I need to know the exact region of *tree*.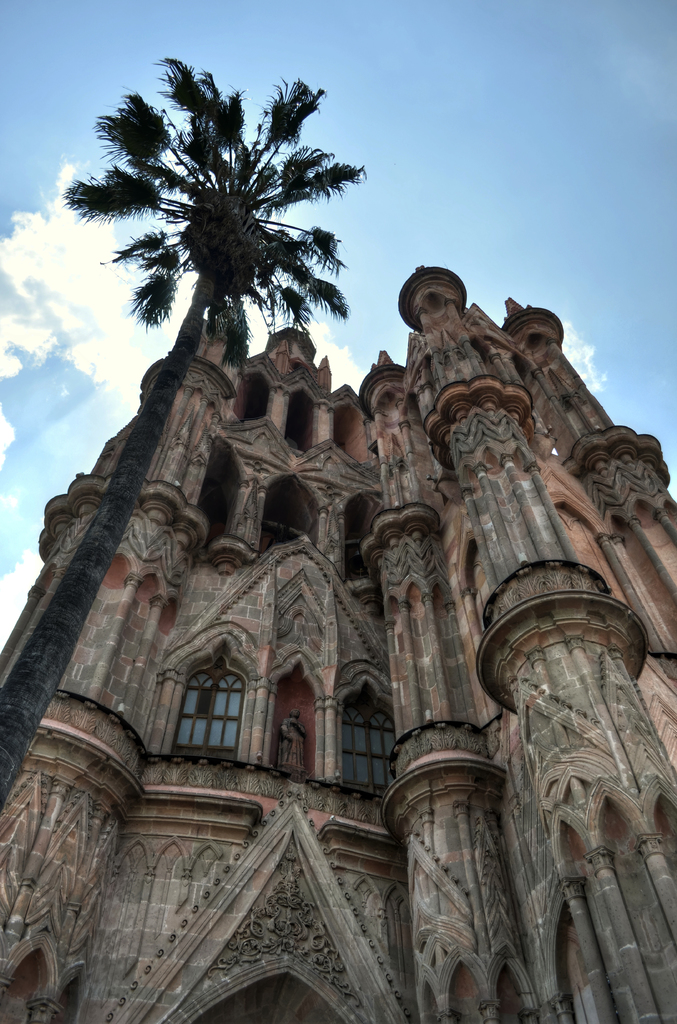
Region: l=0, t=52, r=366, b=817.
